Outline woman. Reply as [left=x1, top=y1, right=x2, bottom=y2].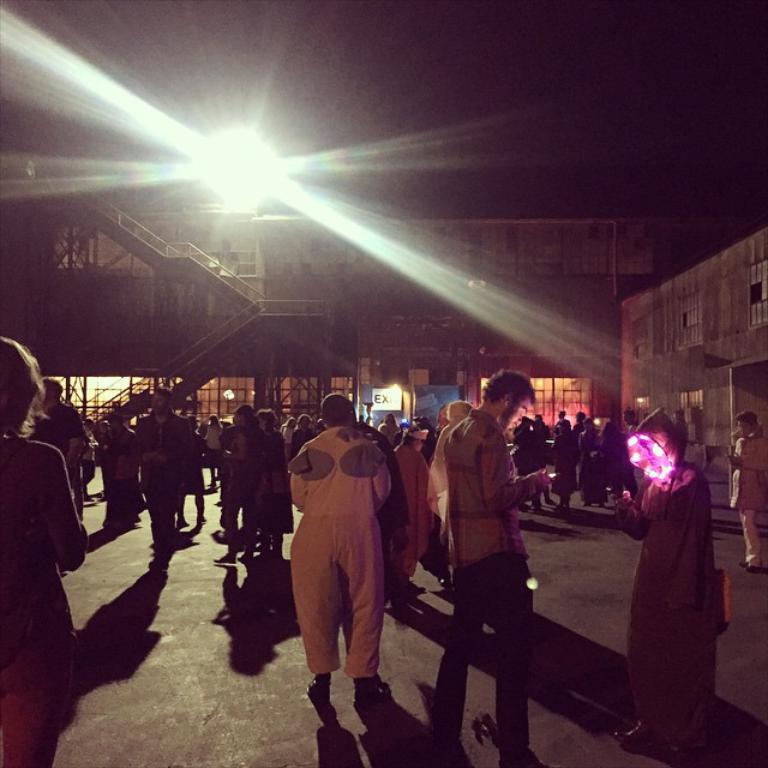
[left=242, top=406, right=294, bottom=582].
